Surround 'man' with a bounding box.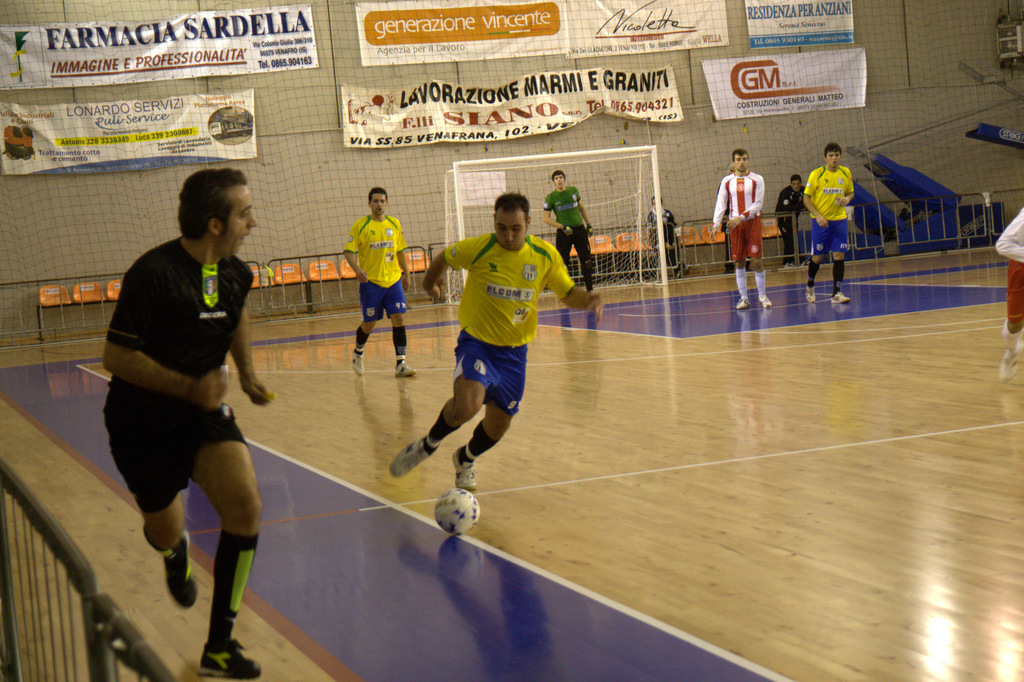
region(102, 166, 276, 681).
